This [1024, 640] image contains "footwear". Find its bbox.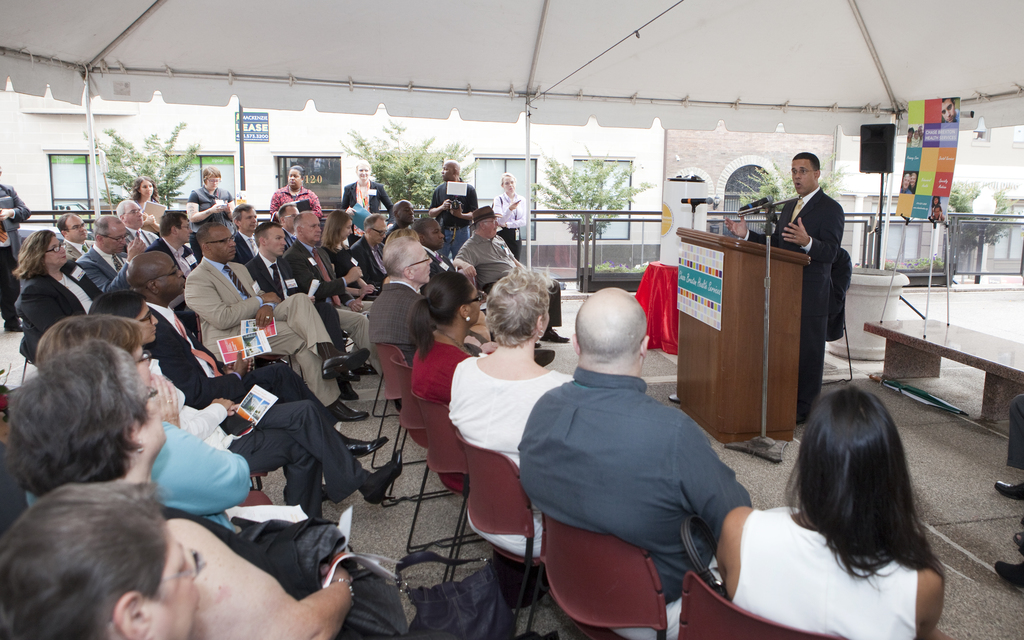
bbox=(323, 348, 366, 380).
